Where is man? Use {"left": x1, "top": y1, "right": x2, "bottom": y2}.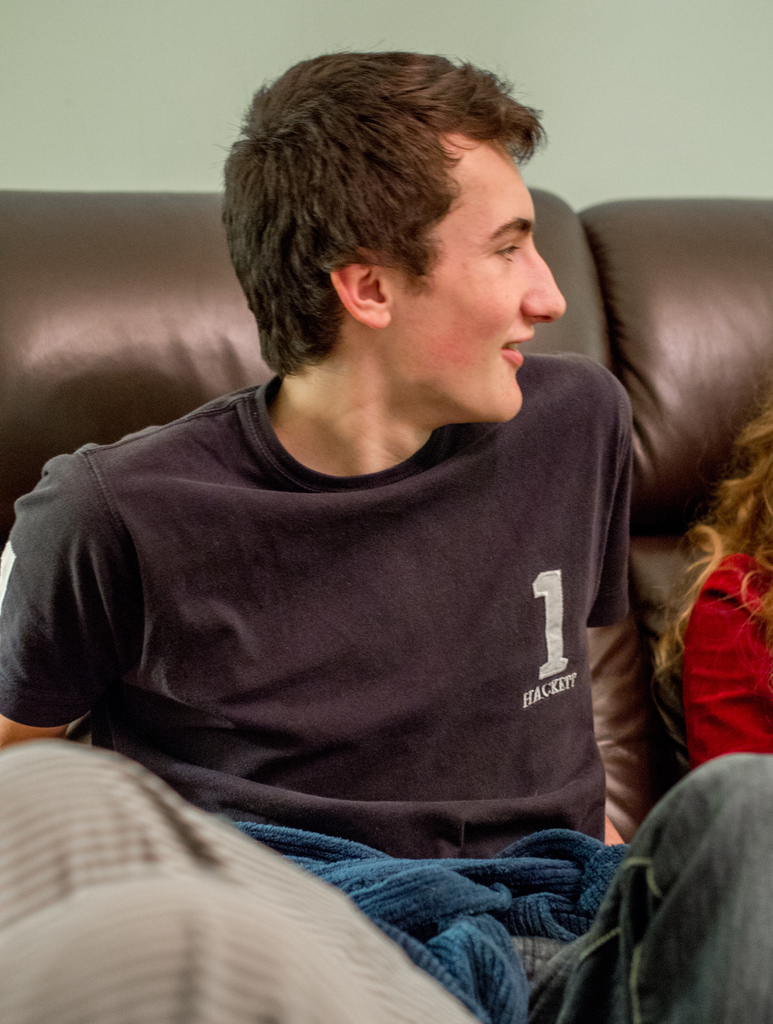
{"left": 0, "top": 61, "right": 720, "bottom": 932}.
